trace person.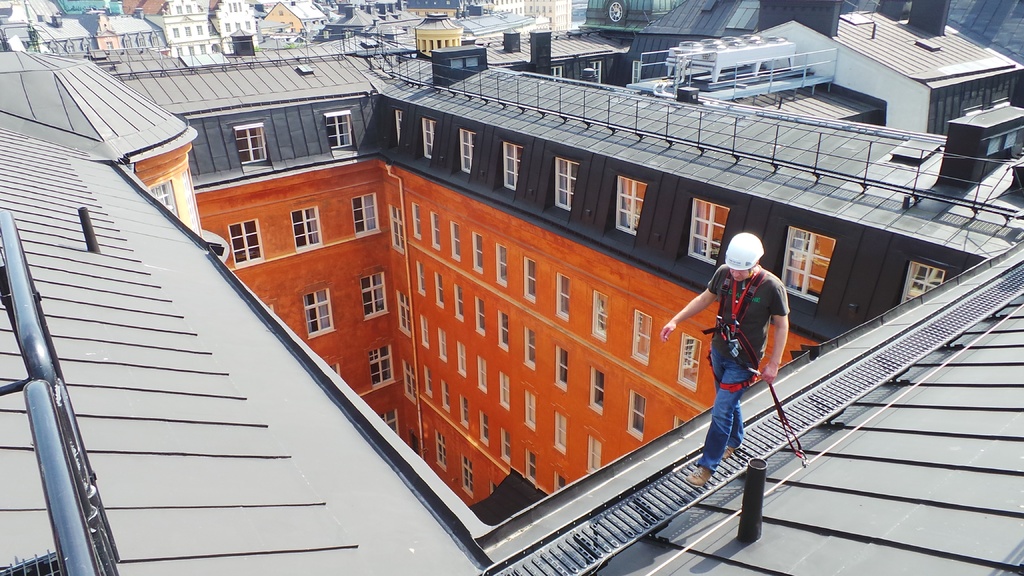
Traced to detection(661, 230, 792, 492).
